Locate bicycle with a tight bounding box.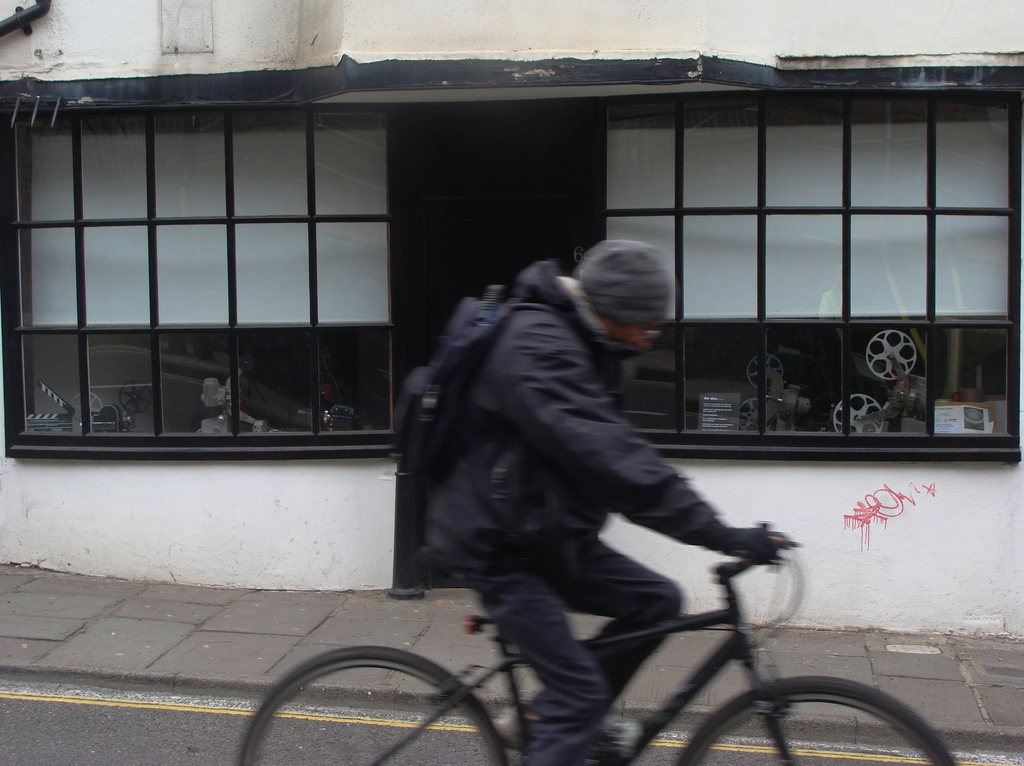
235, 538, 959, 765.
